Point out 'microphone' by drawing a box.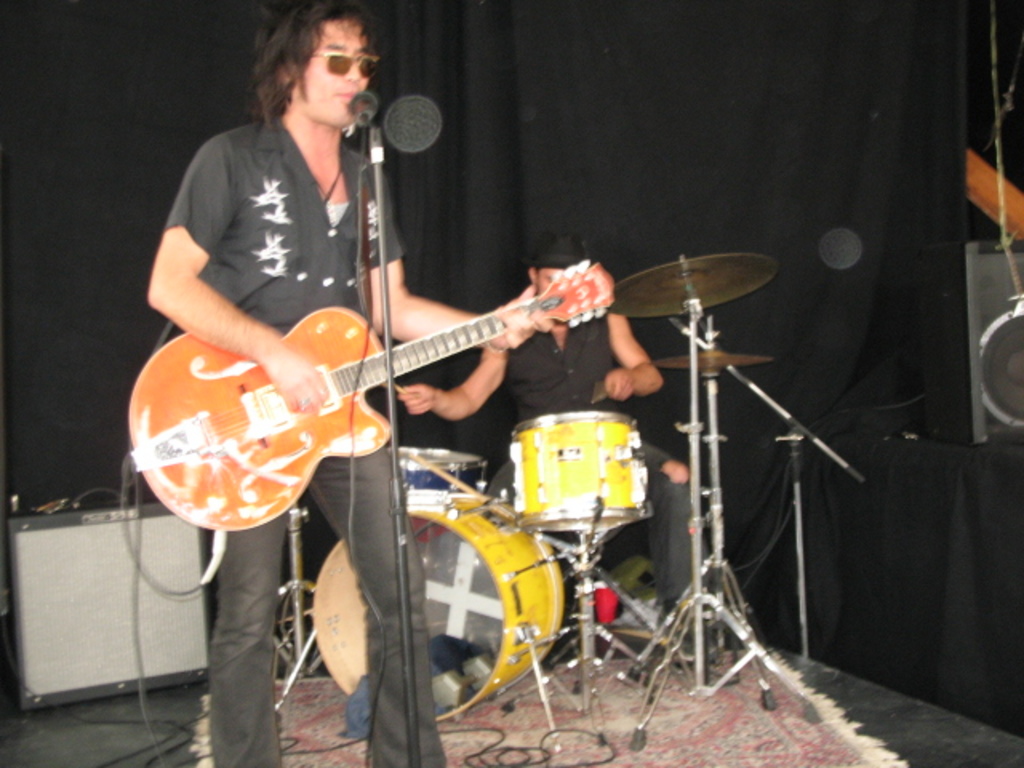
(left=339, top=78, right=386, bottom=149).
